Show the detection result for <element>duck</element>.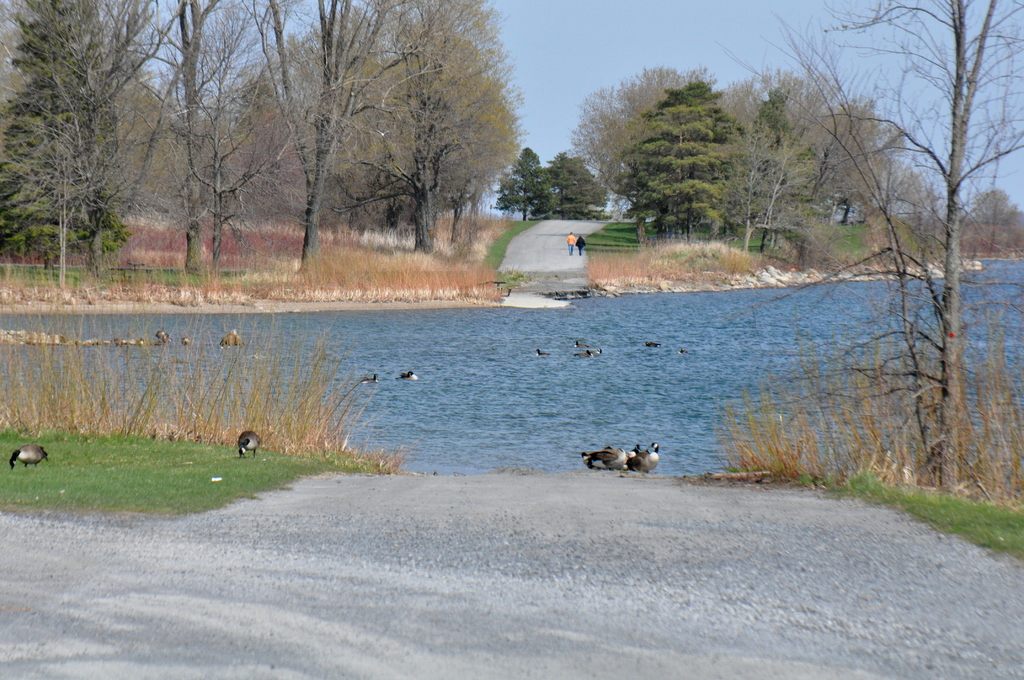
1,441,56,475.
